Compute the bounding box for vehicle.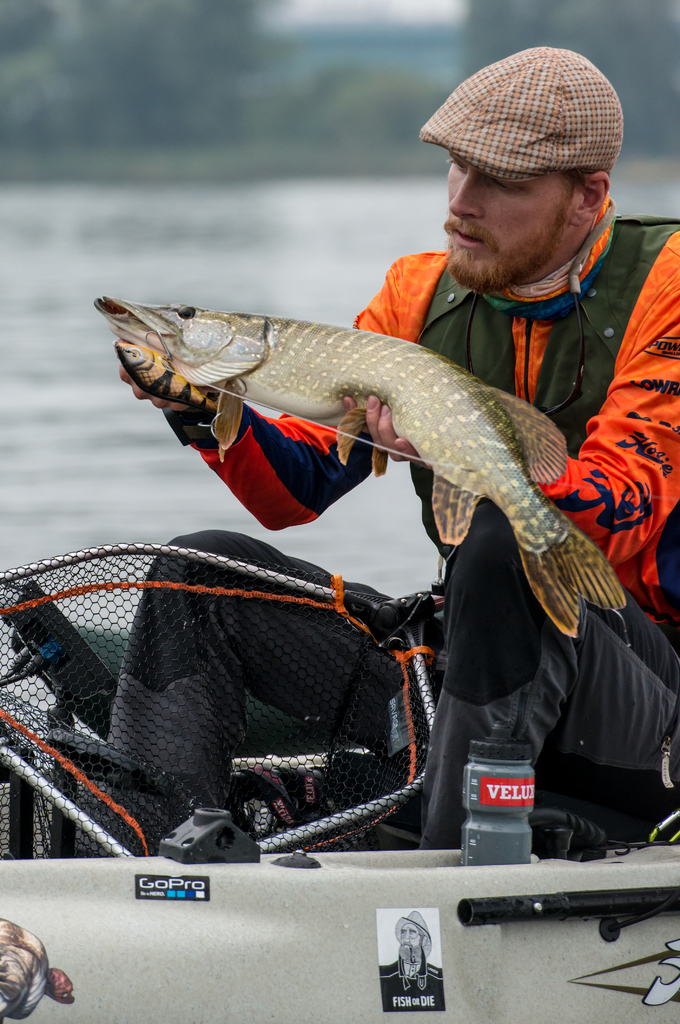
BBox(0, 739, 679, 1023).
